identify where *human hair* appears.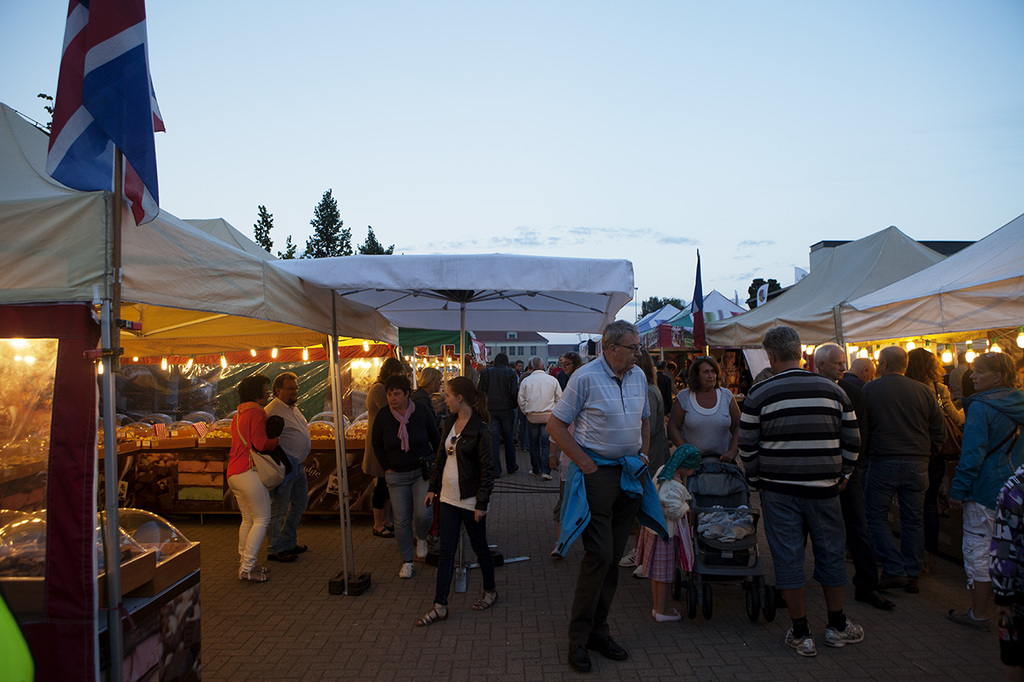
Appears at 906,346,945,382.
